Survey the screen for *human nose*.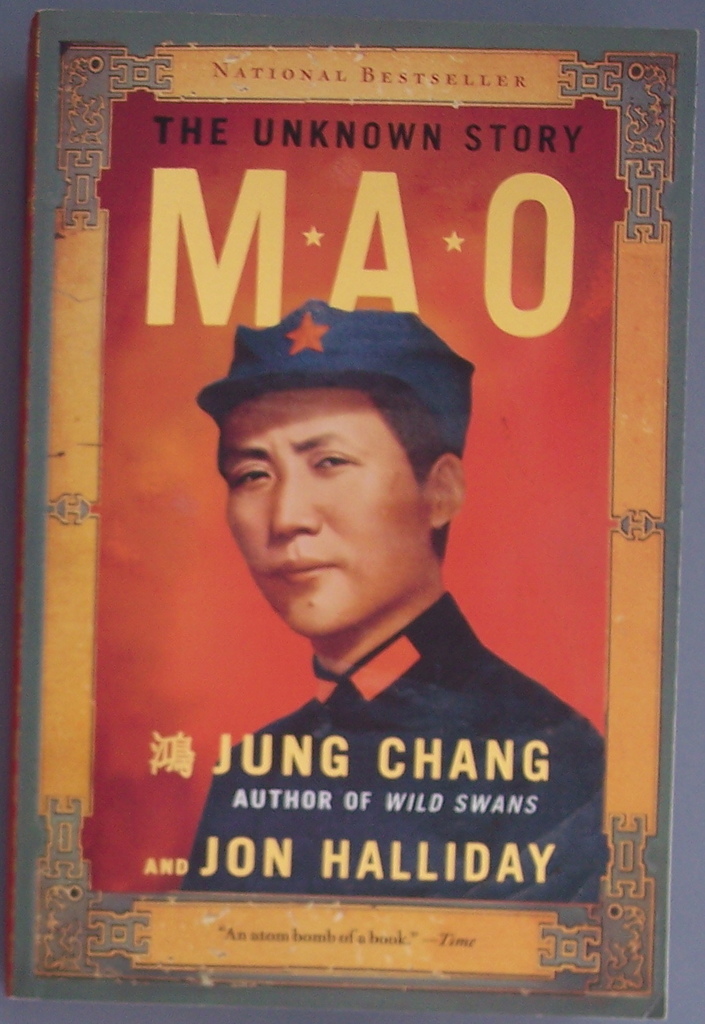
Survey found: (left=269, top=467, right=324, bottom=541).
